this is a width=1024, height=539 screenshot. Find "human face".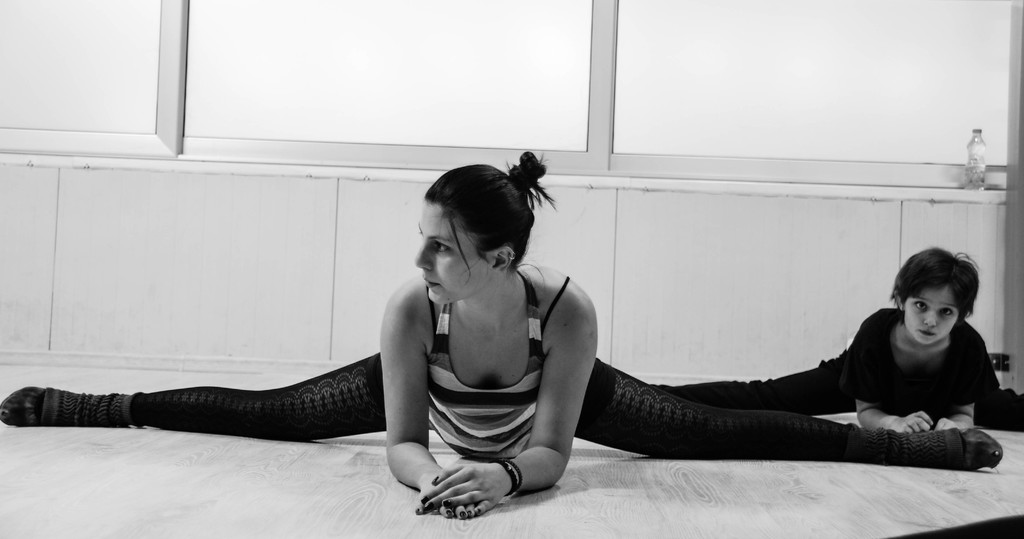
Bounding box: (413,201,490,306).
